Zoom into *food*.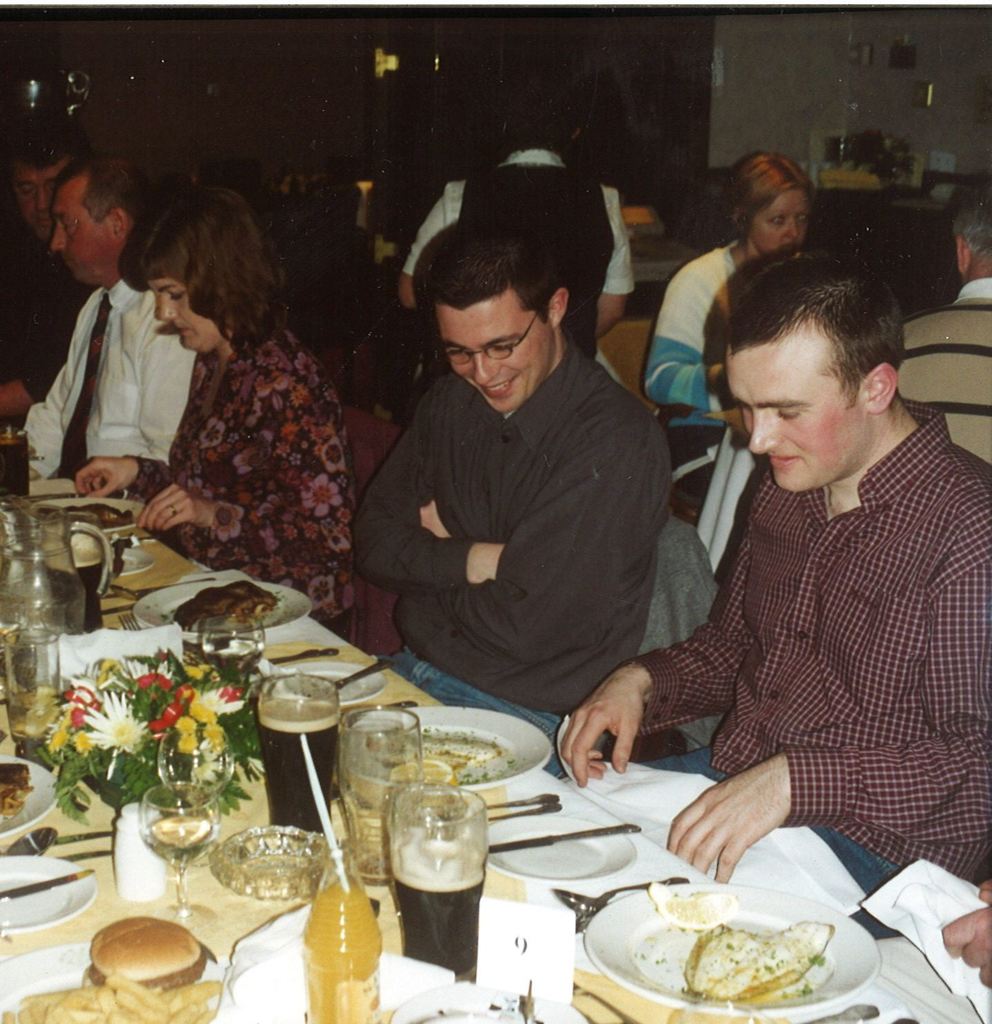
Zoom target: <bbox>646, 881, 737, 929</bbox>.
